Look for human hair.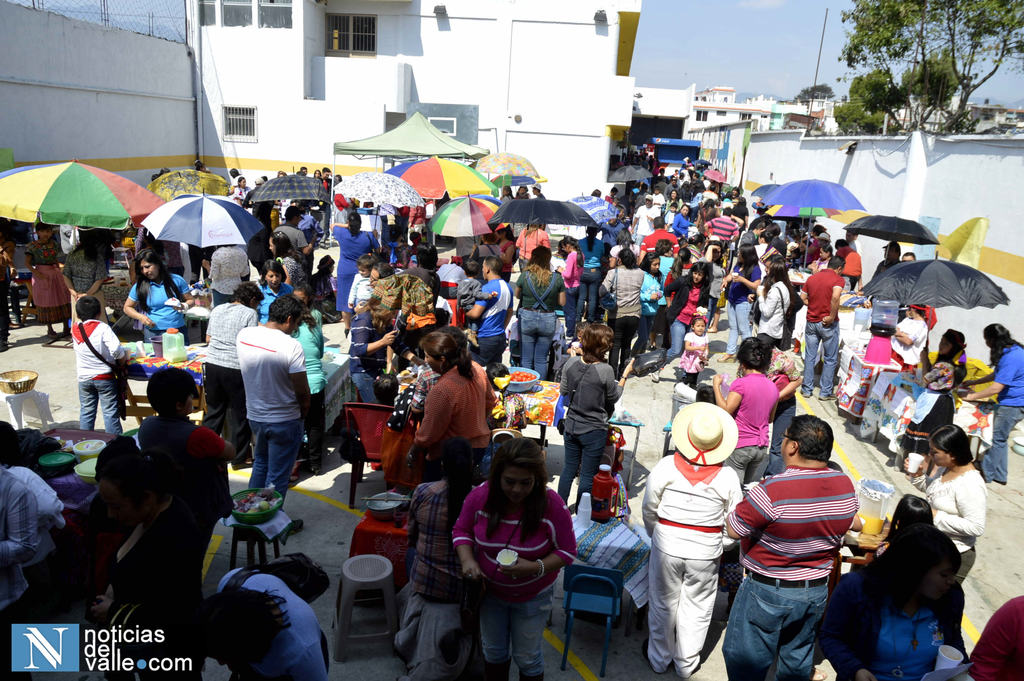
Found: region(521, 245, 554, 290).
